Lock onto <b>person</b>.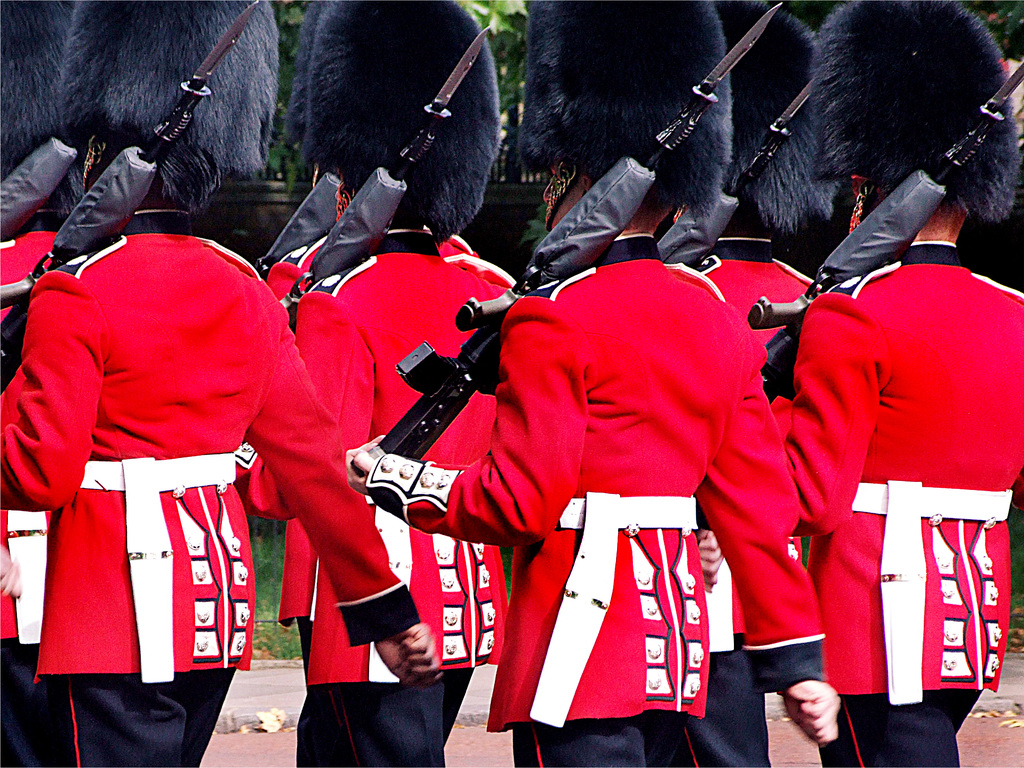
Locked: 0:1:104:351.
